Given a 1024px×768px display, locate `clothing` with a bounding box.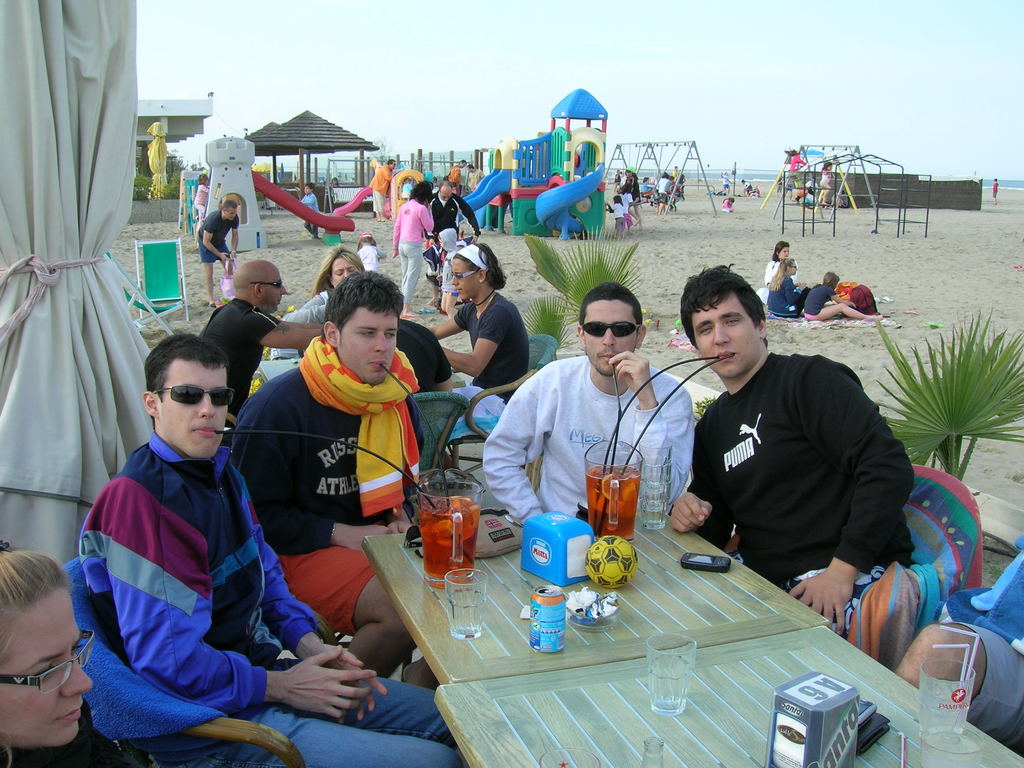
Located: {"x1": 194, "y1": 209, "x2": 237, "y2": 262}.
